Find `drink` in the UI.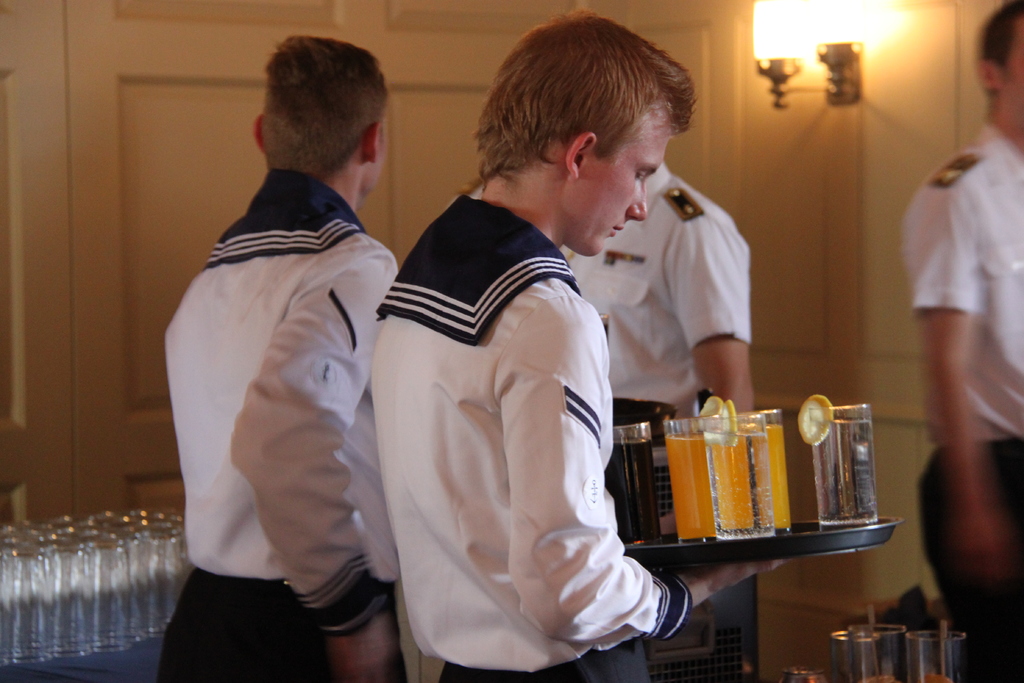
UI element at (left=668, top=432, right=713, bottom=536).
